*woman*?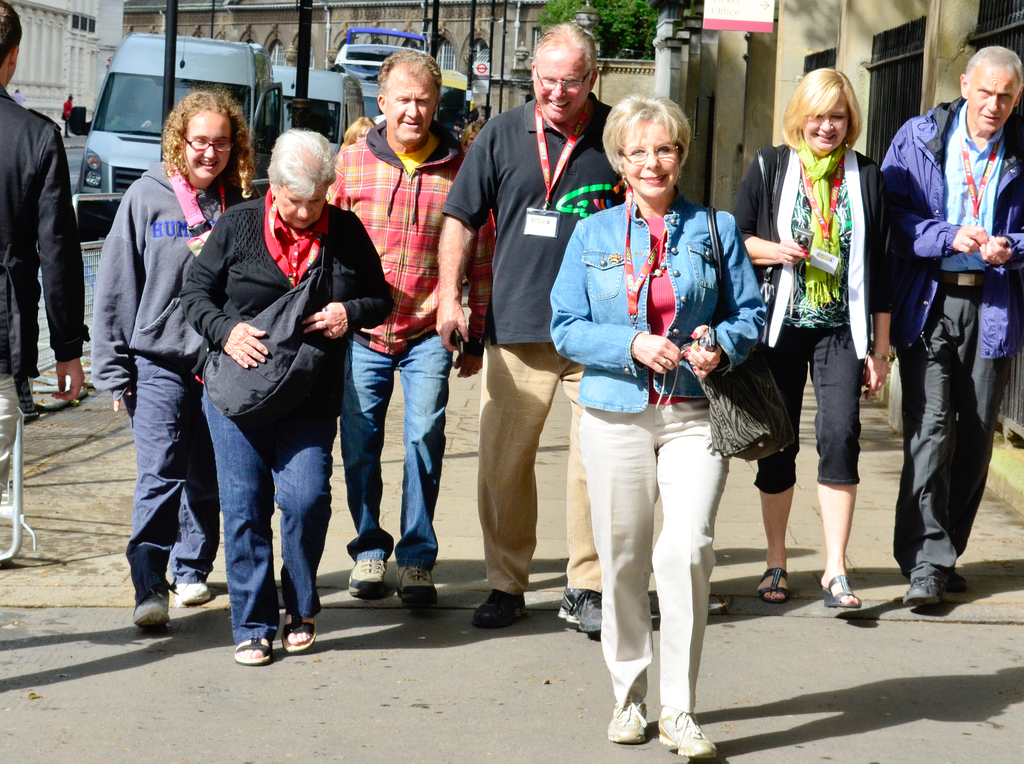
(552, 83, 771, 736)
